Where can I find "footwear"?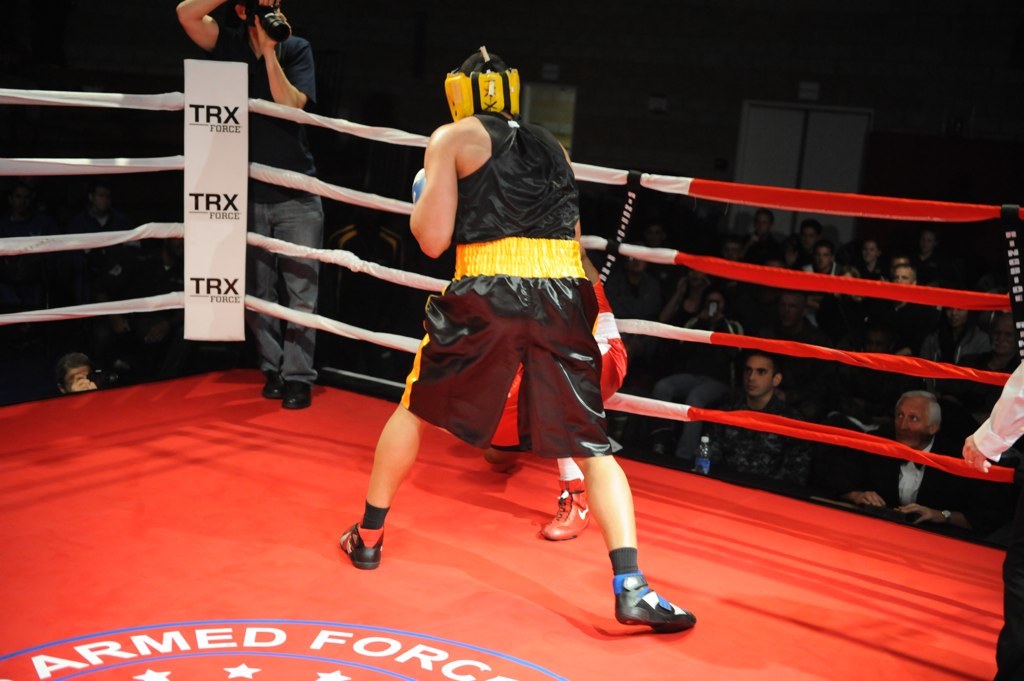
You can find it at <box>340,519,388,572</box>.
